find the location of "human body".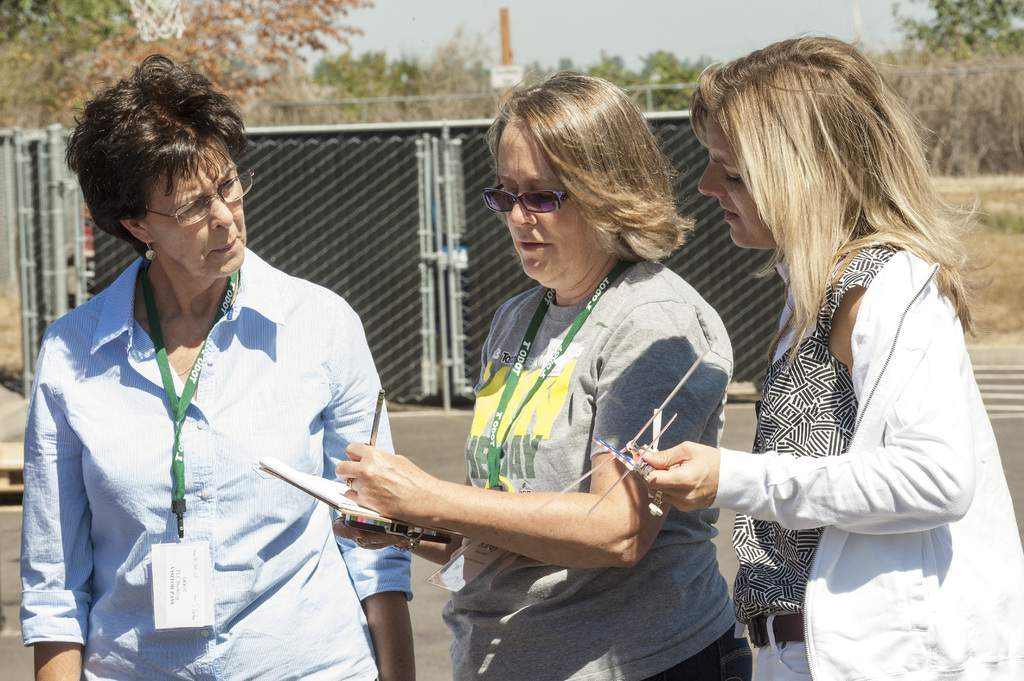
Location: left=337, top=70, right=757, bottom=680.
